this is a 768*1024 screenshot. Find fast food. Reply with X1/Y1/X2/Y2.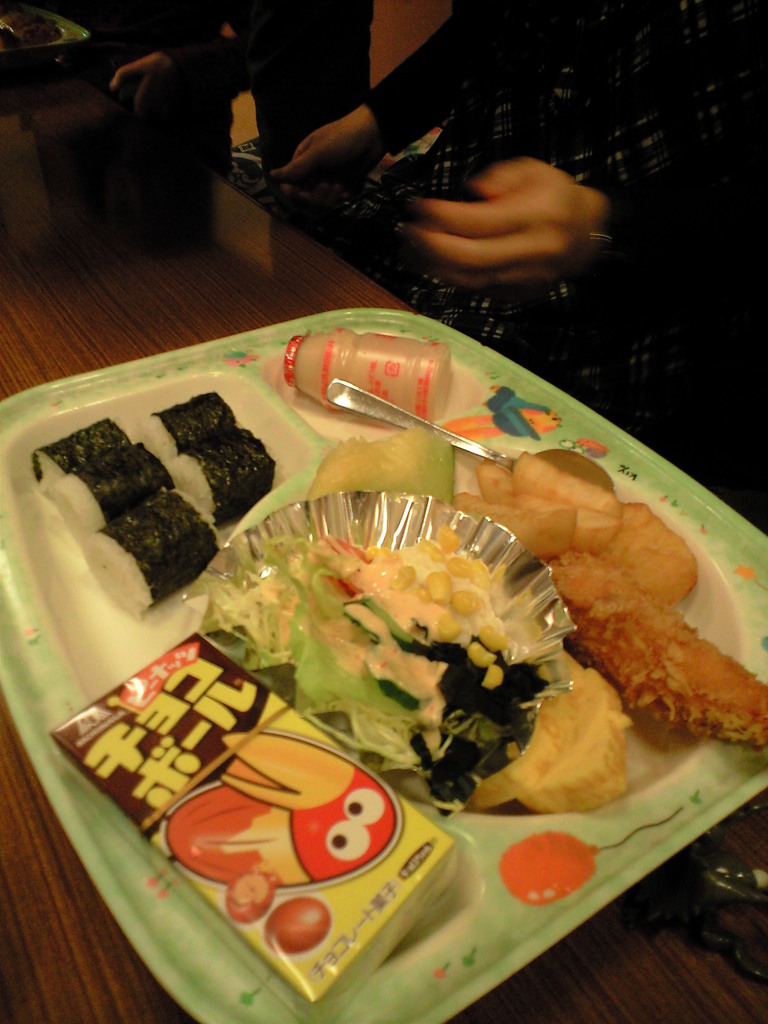
33/418/128/495.
